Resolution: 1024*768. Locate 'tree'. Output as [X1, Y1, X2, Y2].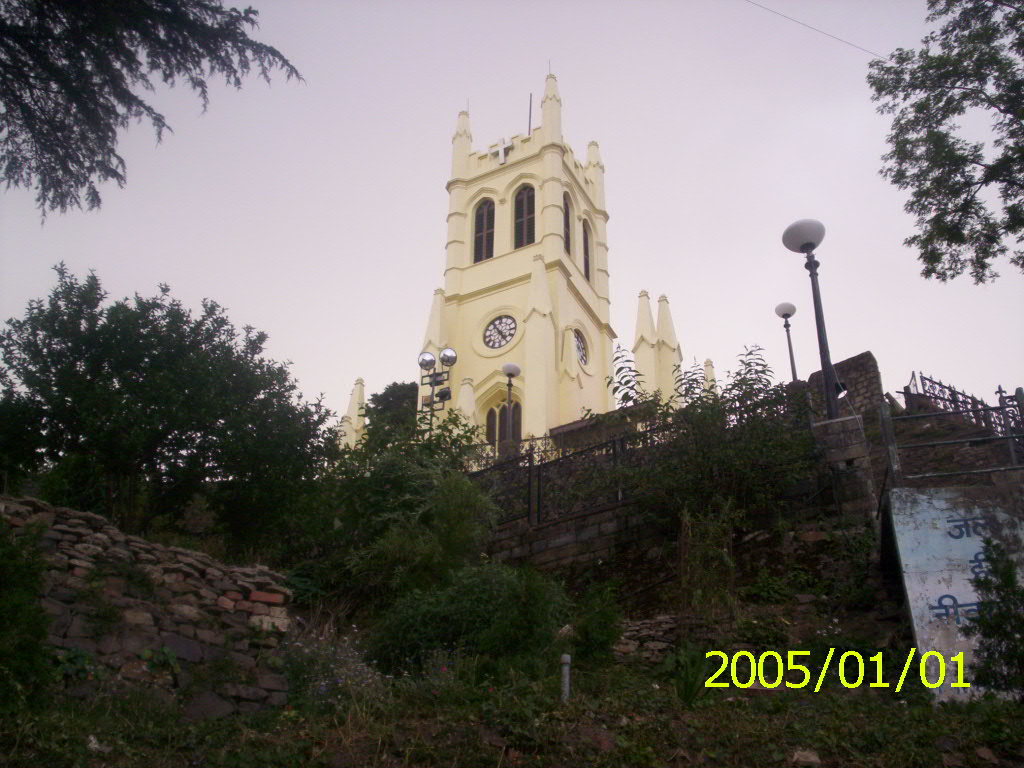
[308, 503, 467, 638].
